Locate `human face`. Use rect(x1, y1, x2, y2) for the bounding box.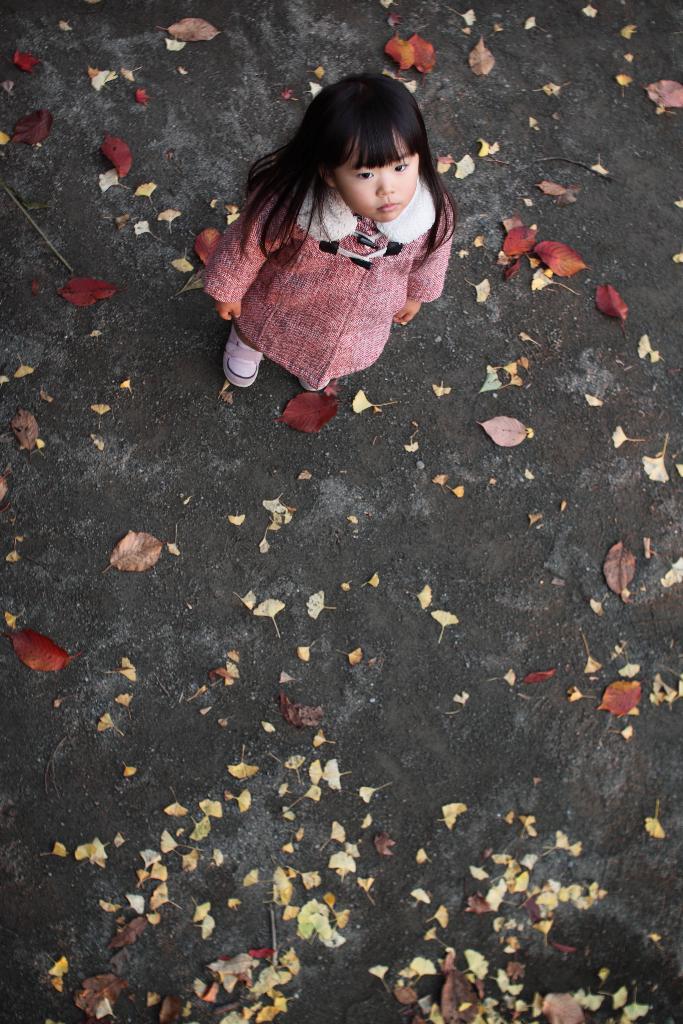
rect(336, 123, 415, 223).
